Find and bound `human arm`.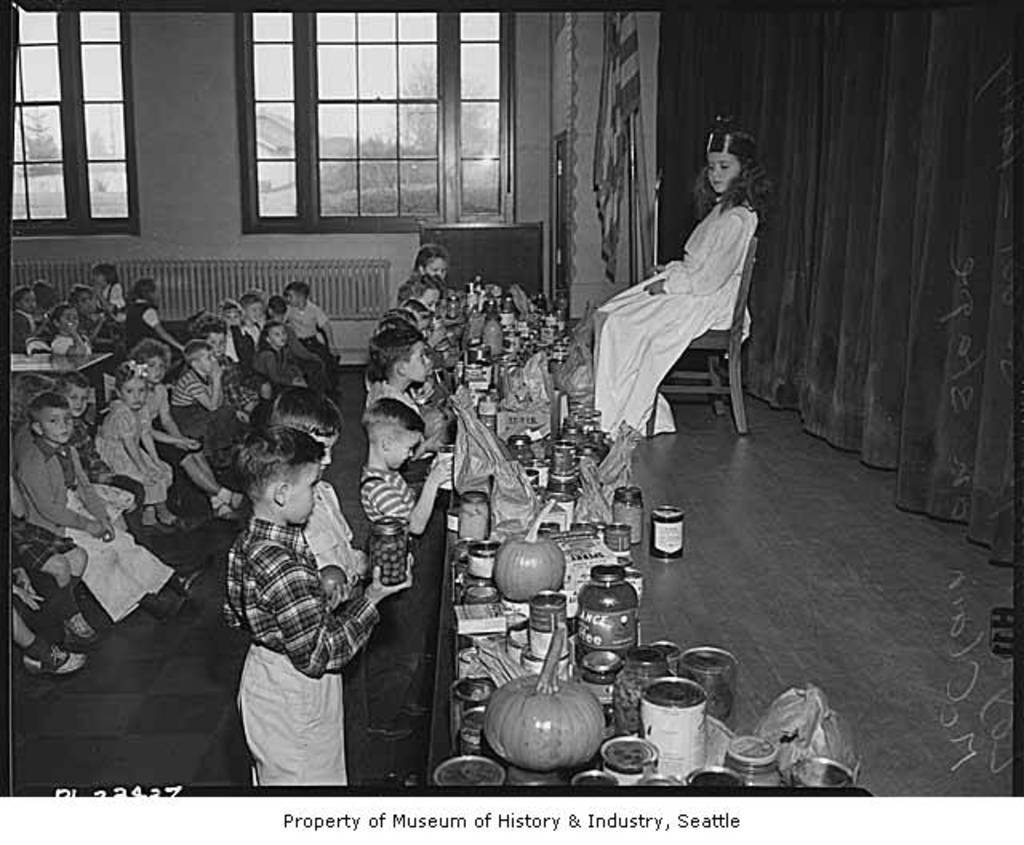
Bound: [left=64, top=440, right=112, bottom=543].
